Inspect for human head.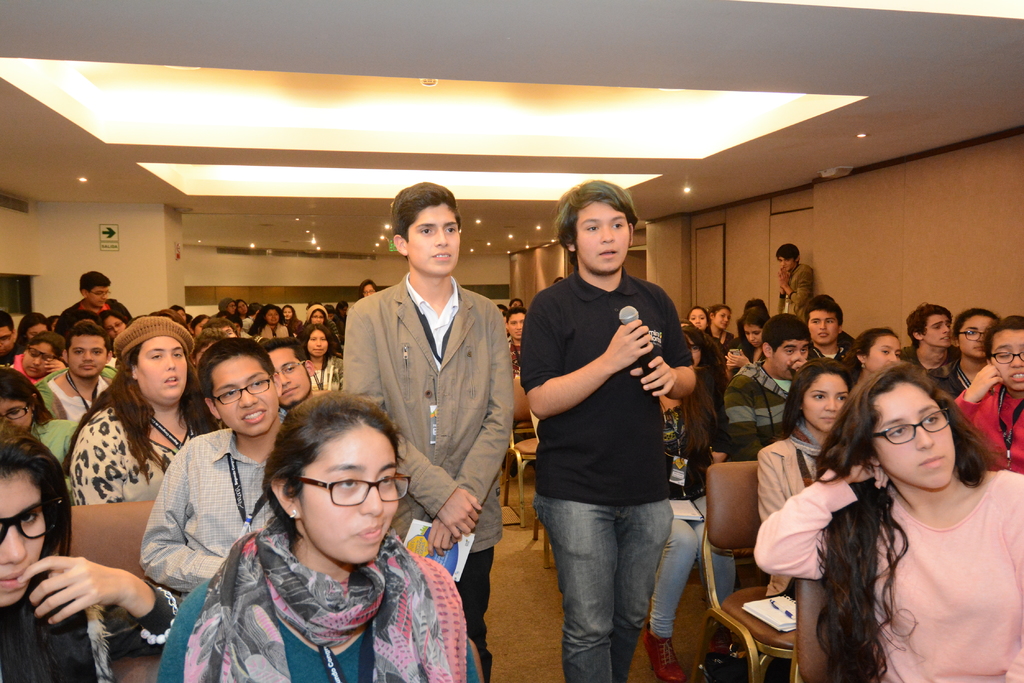
Inspection: [744, 316, 766, 345].
